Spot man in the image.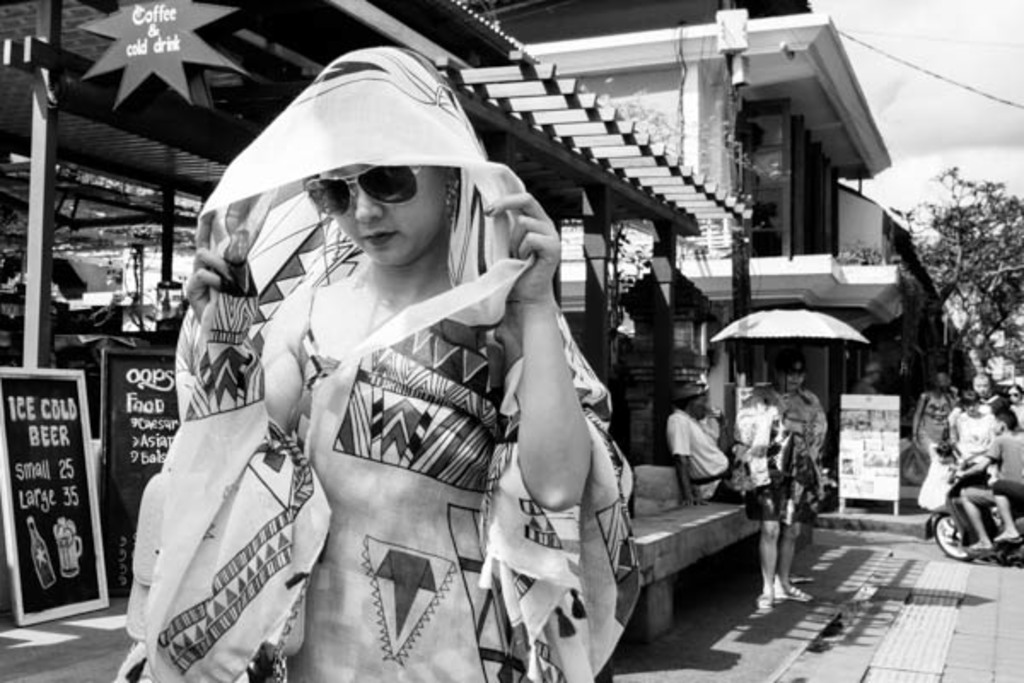
man found at left=860, top=357, right=881, bottom=394.
